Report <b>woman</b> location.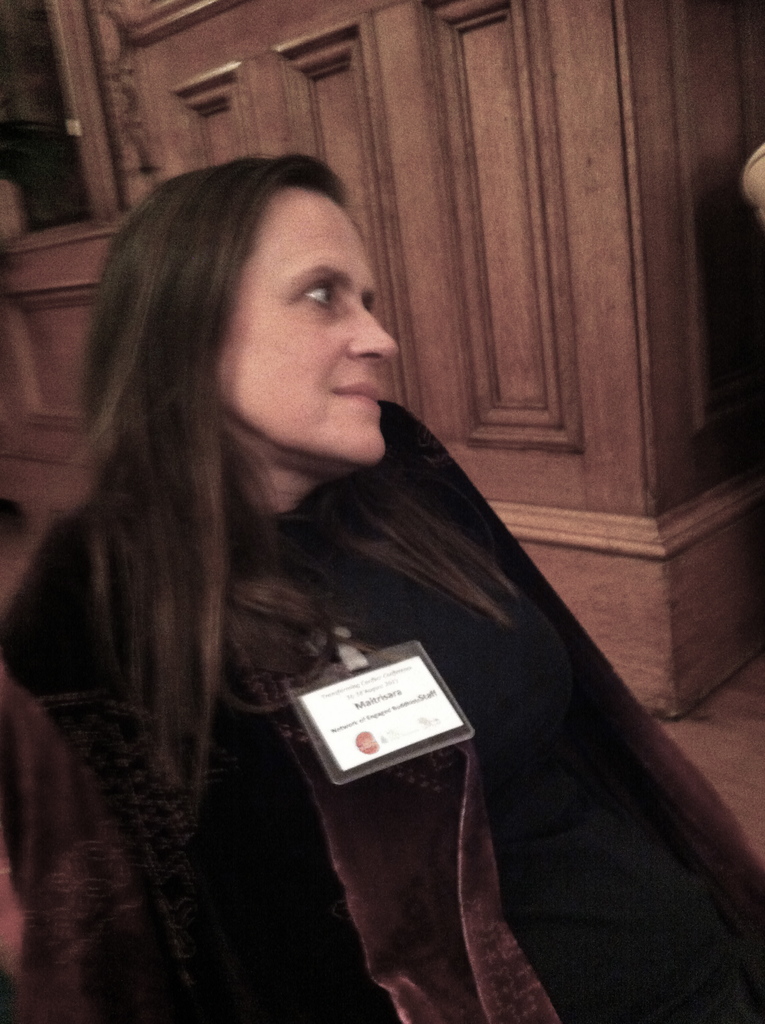
Report: {"left": 10, "top": 132, "right": 696, "bottom": 1000}.
